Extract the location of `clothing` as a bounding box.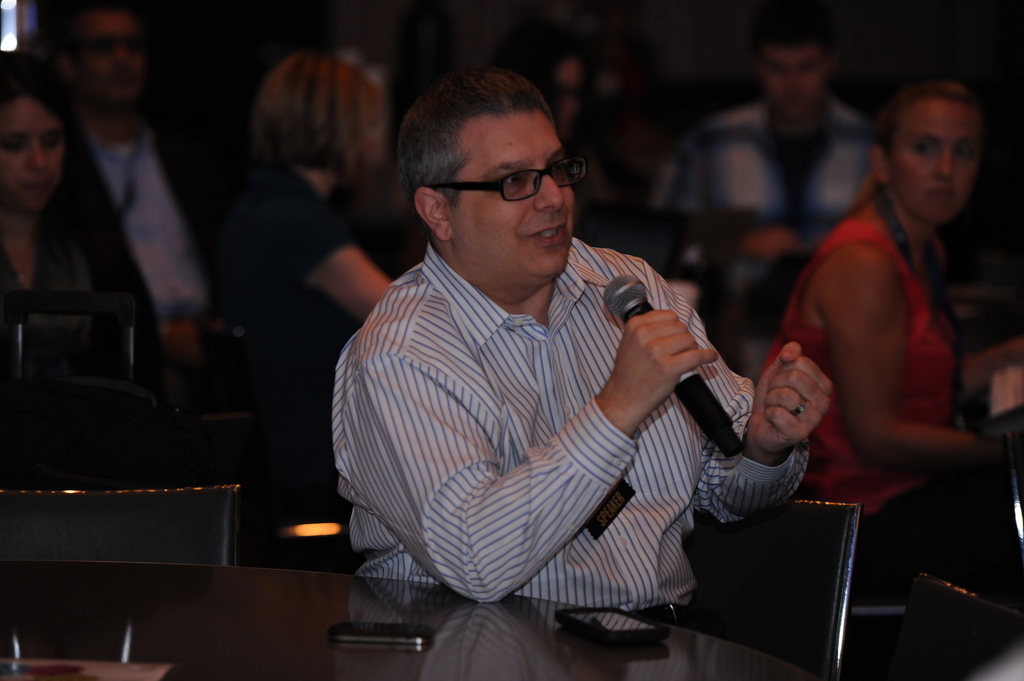
50:93:251:359.
